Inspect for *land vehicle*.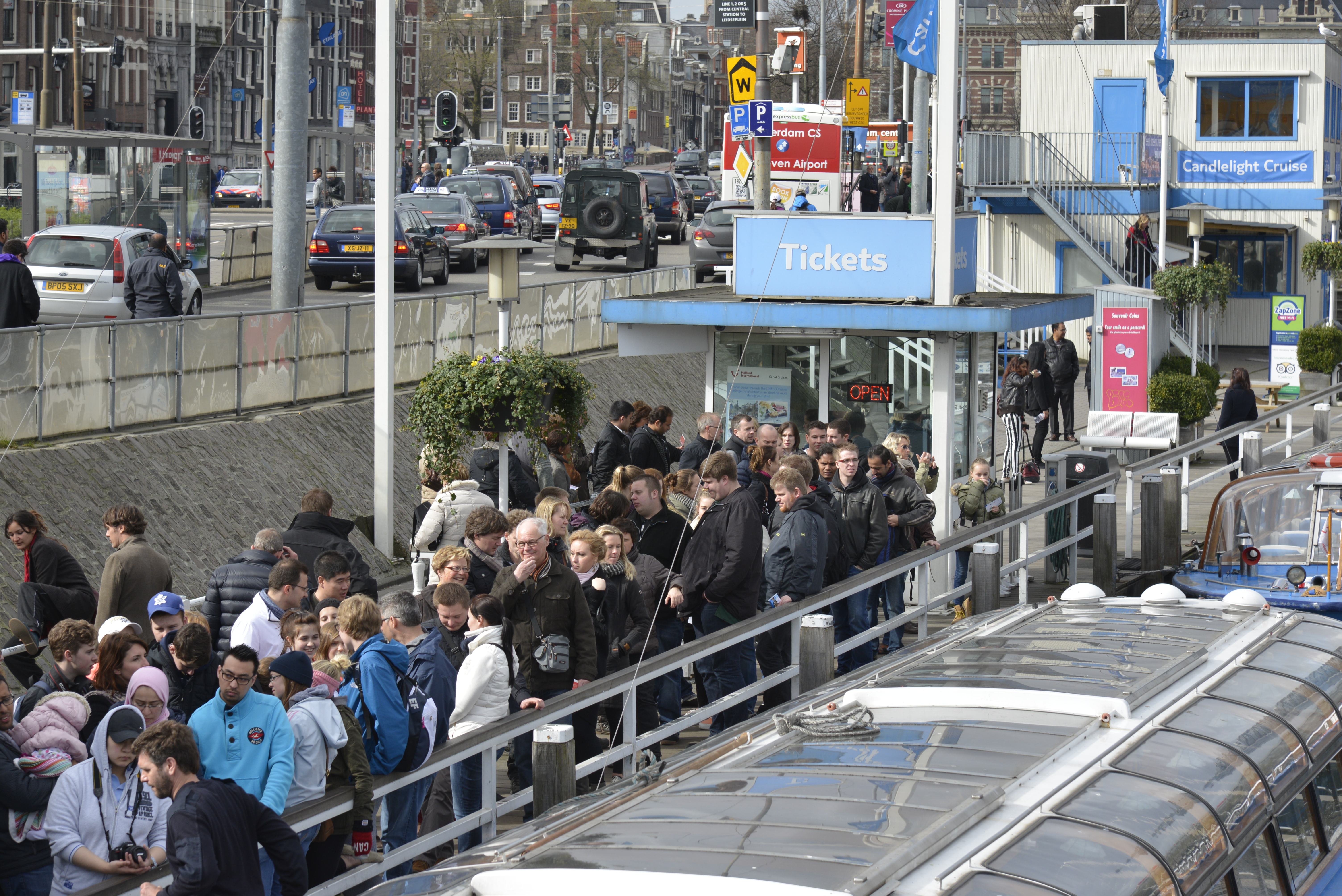
Inspection: box=[104, 35, 121, 55].
